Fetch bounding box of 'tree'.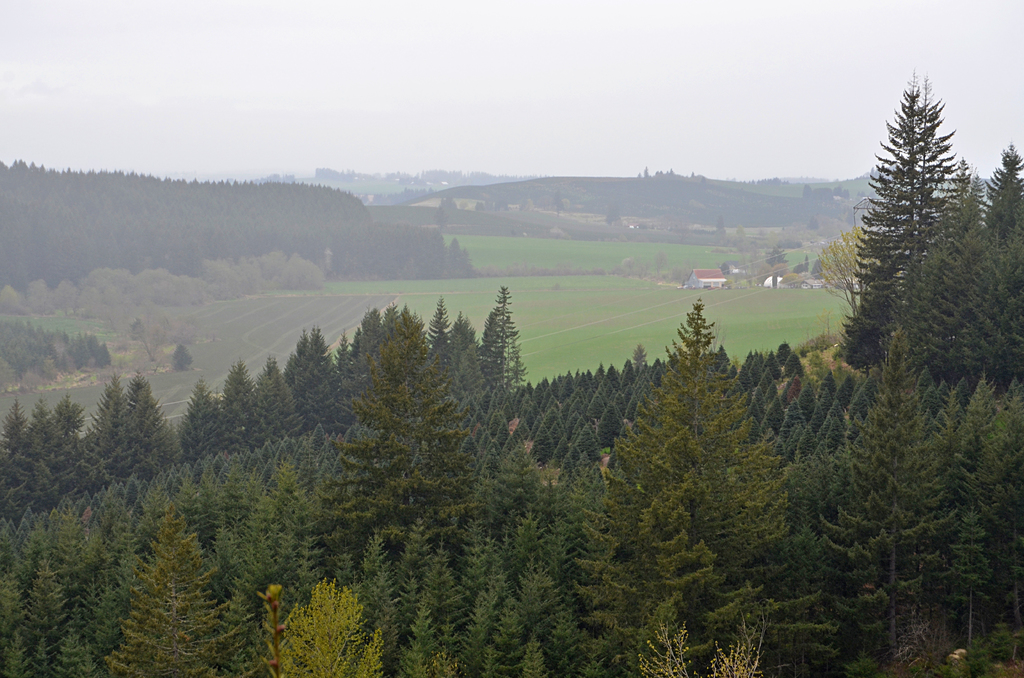
Bbox: bbox(924, 142, 1023, 371).
